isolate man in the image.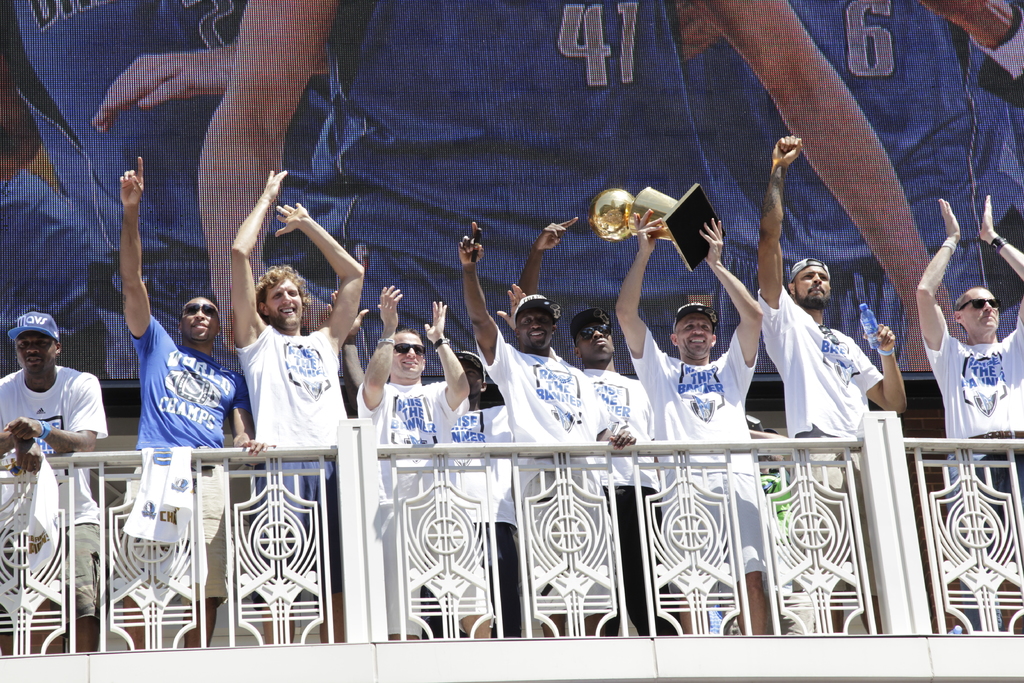
Isolated region: 913/193/1023/634.
